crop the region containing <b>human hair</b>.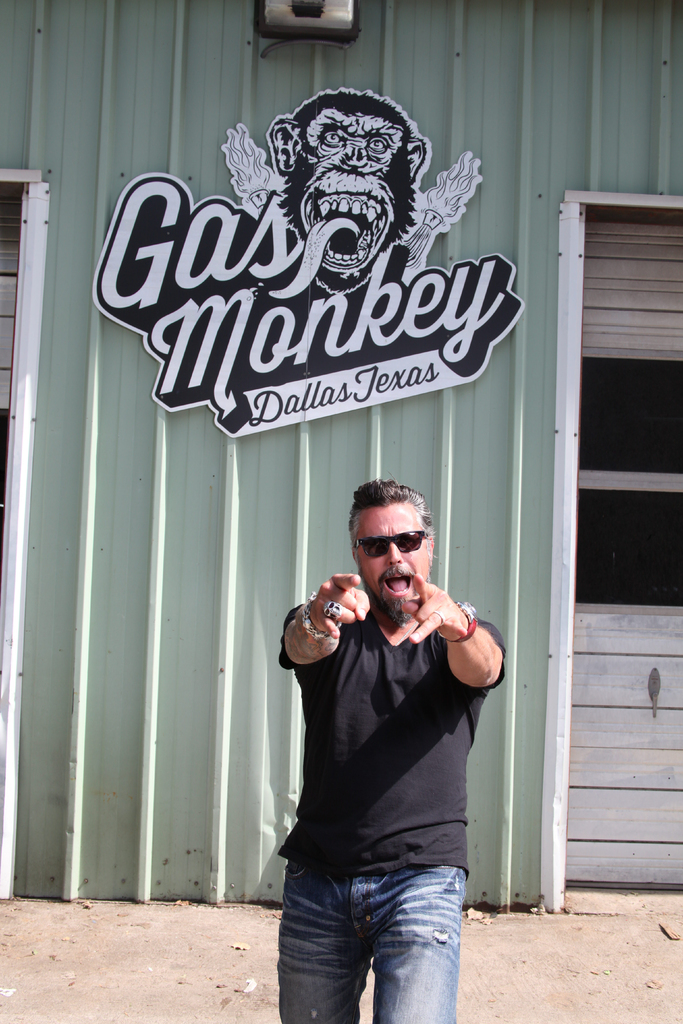
Crop region: box(349, 497, 440, 570).
